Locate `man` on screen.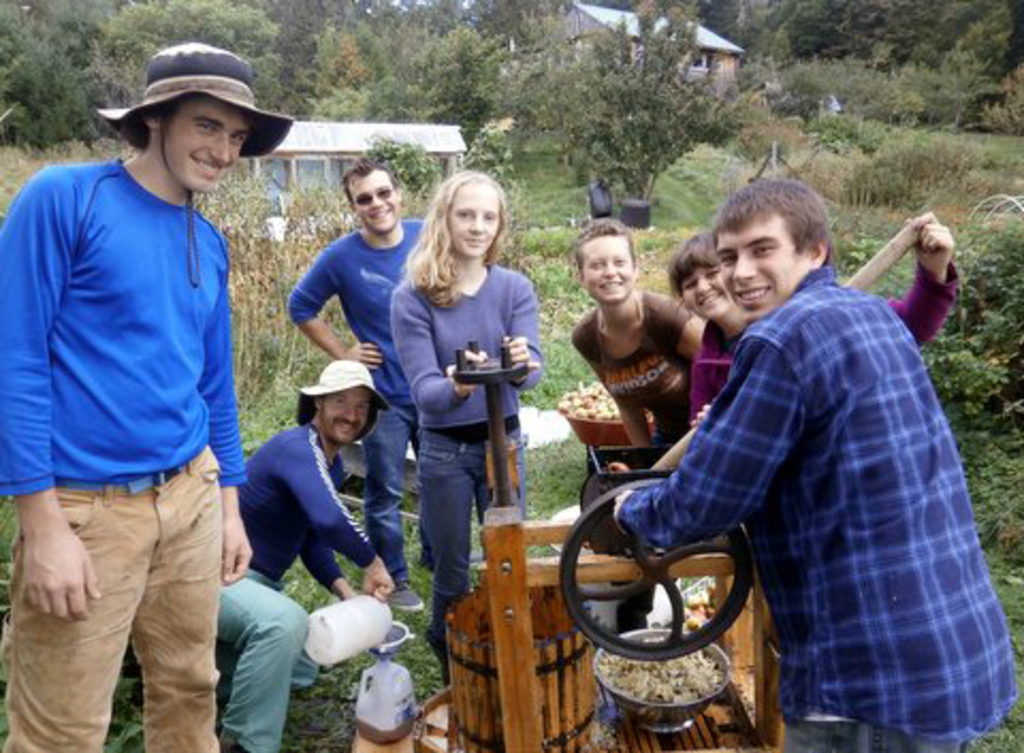
On screen at [x1=288, y1=154, x2=444, y2=610].
